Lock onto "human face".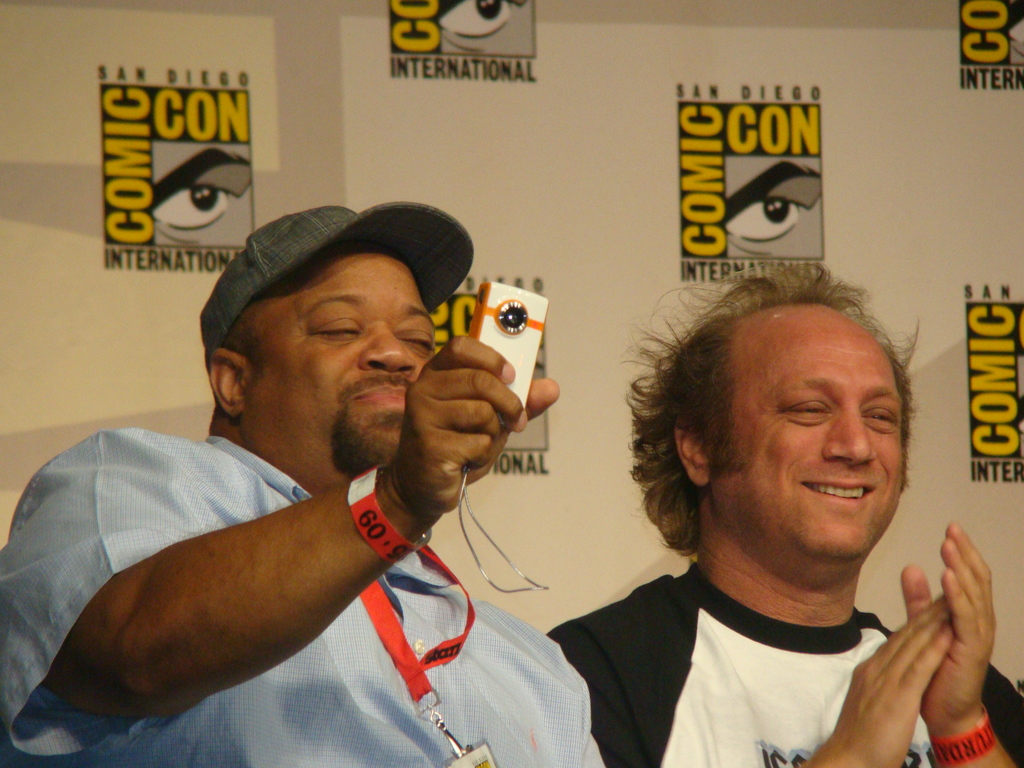
Locked: bbox(694, 291, 892, 577).
